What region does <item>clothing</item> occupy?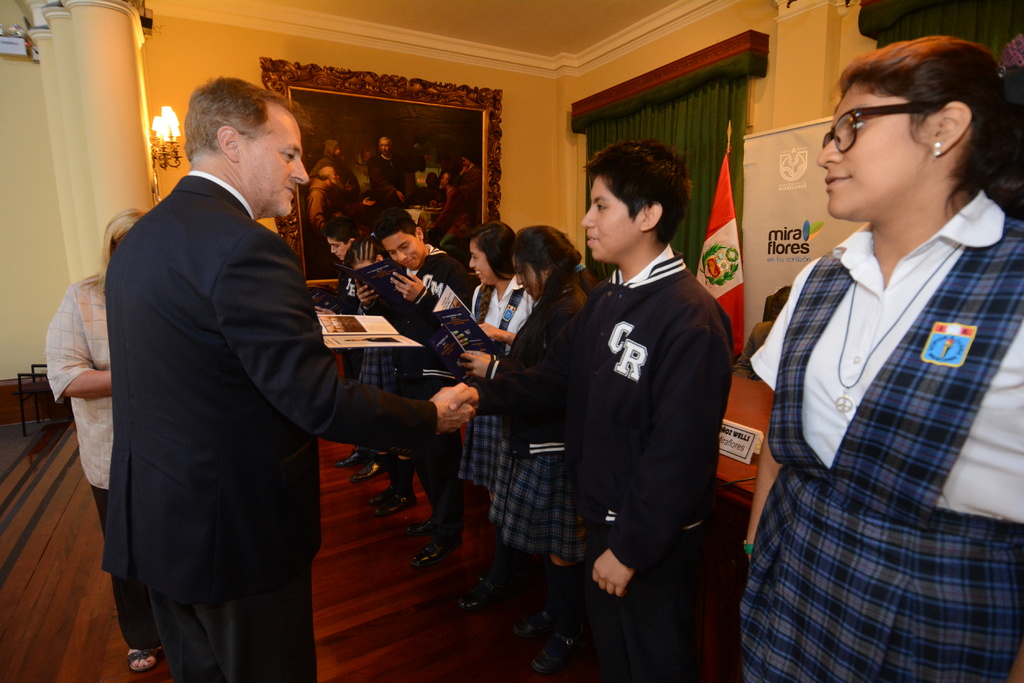
l=144, t=565, r=318, b=682.
